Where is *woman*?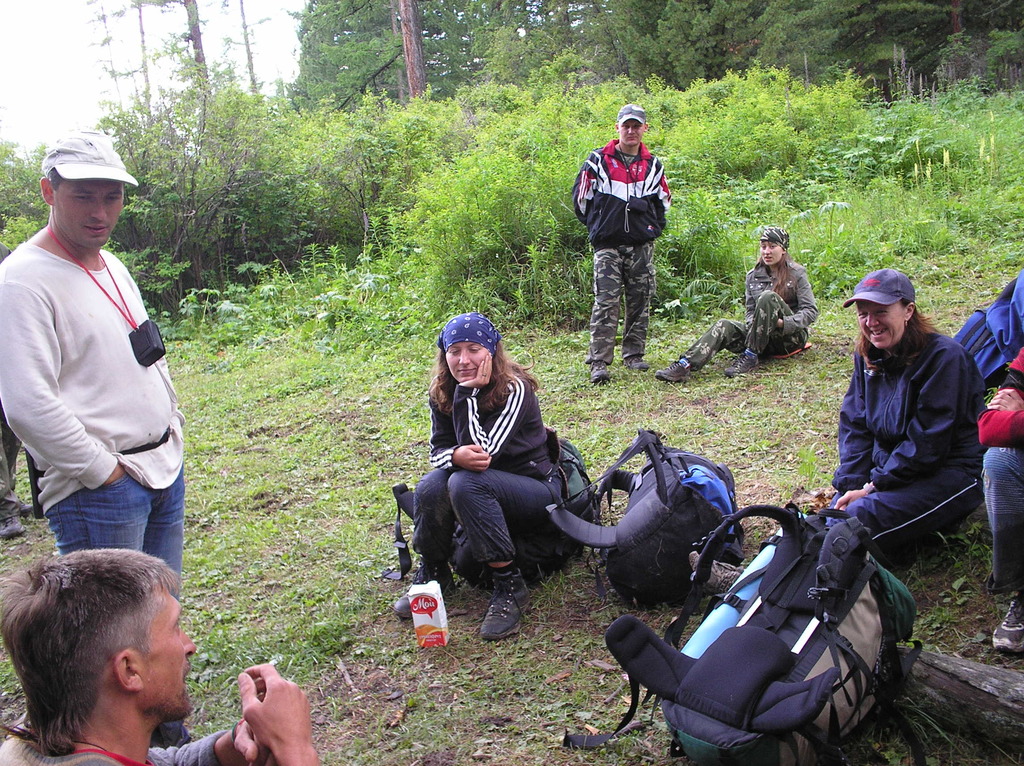
794,269,992,546.
